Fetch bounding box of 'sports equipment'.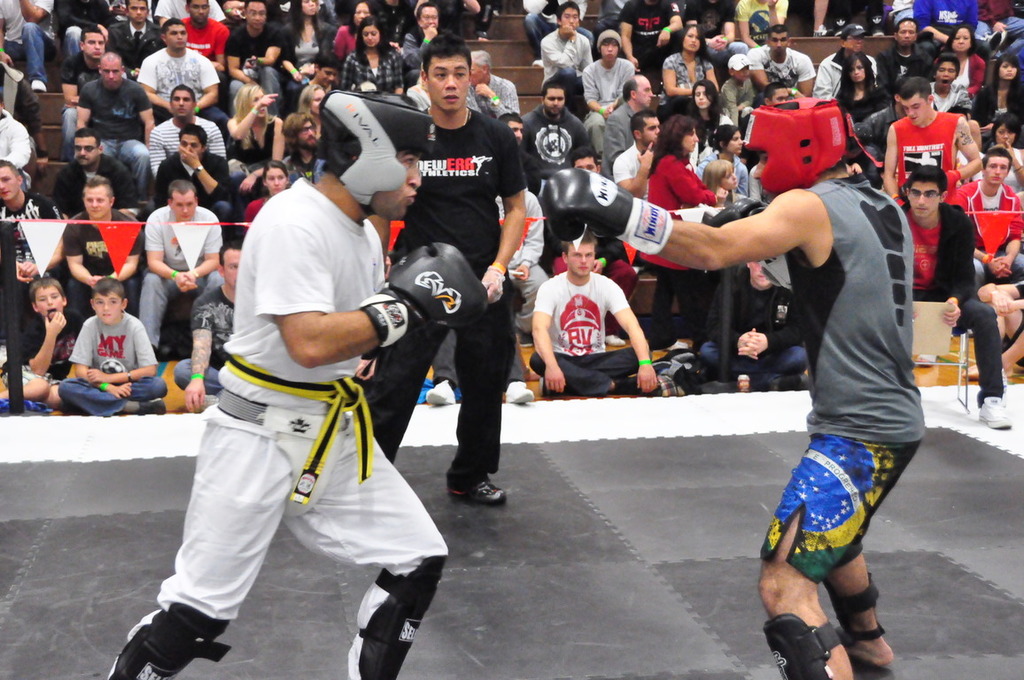
Bbox: [x1=355, y1=235, x2=495, y2=370].
